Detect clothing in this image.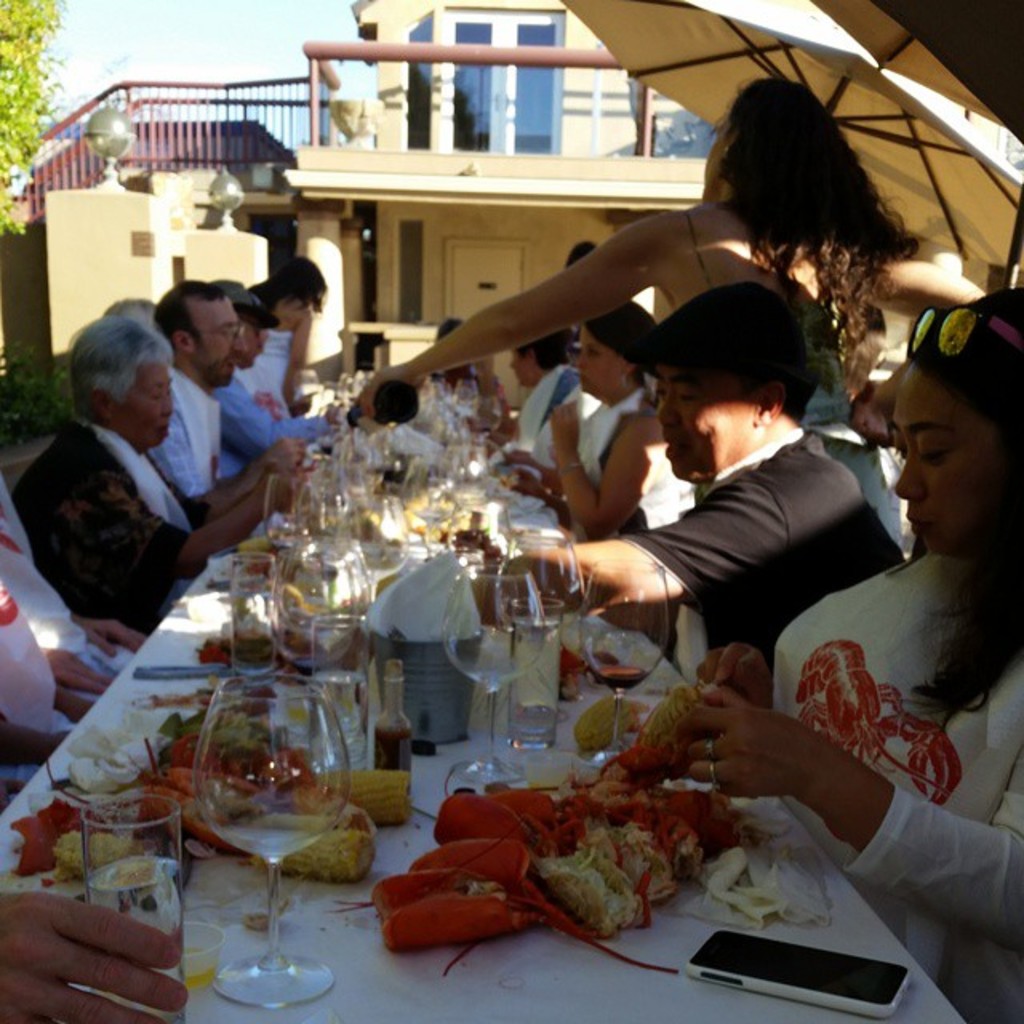
Detection: region(251, 323, 291, 405).
